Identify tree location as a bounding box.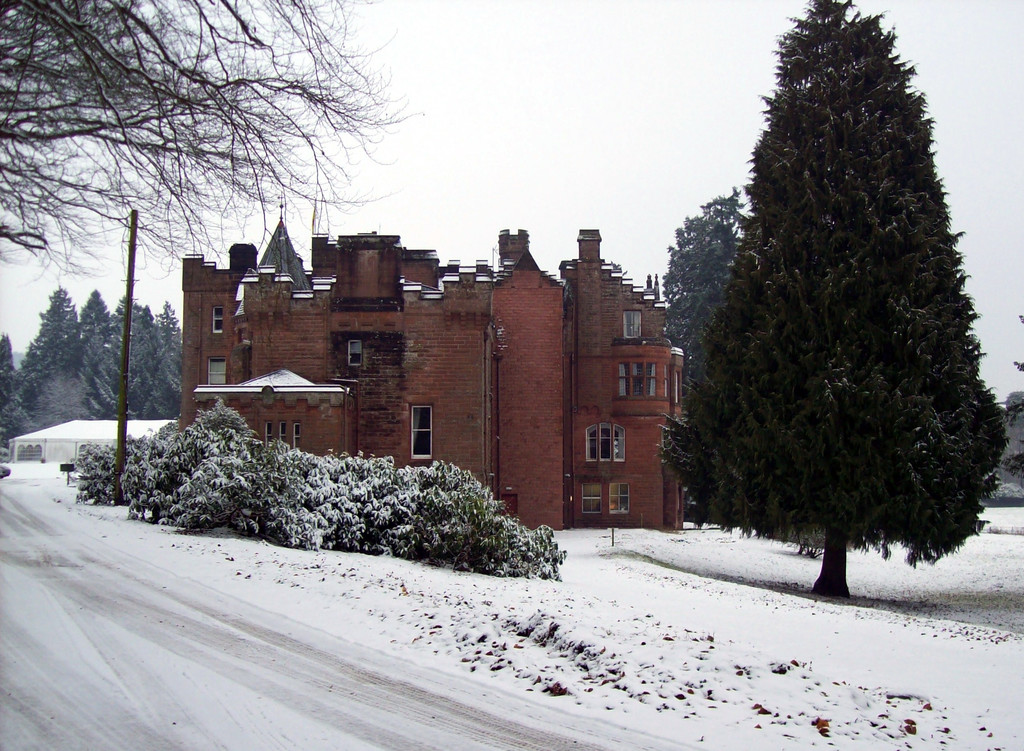
(x1=678, y1=35, x2=1000, y2=579).
